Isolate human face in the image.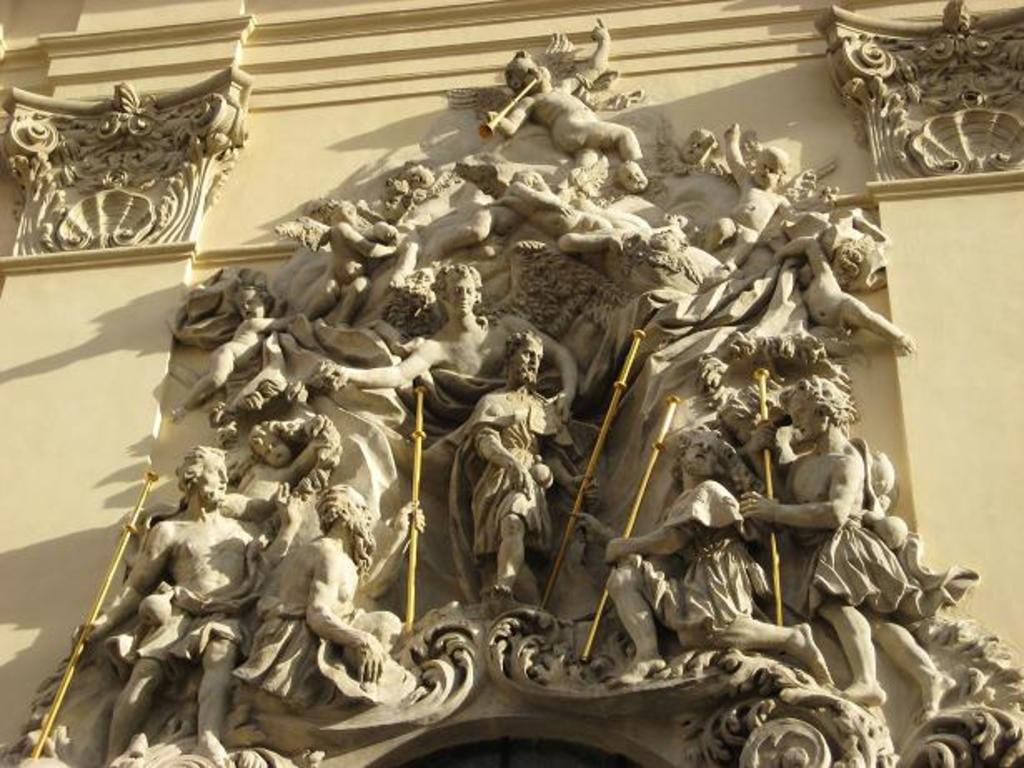
Isolated region: [left=681, top=130, right=708, bottom=162].
